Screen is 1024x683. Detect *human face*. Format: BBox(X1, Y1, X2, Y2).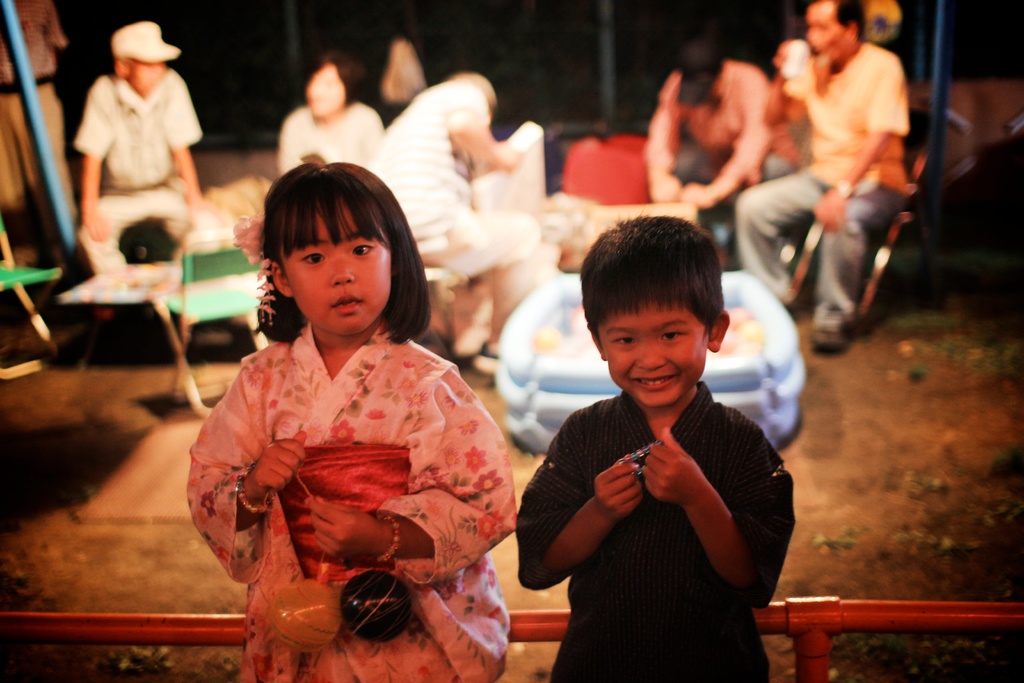
BBox(276, 206, 392, 334).
